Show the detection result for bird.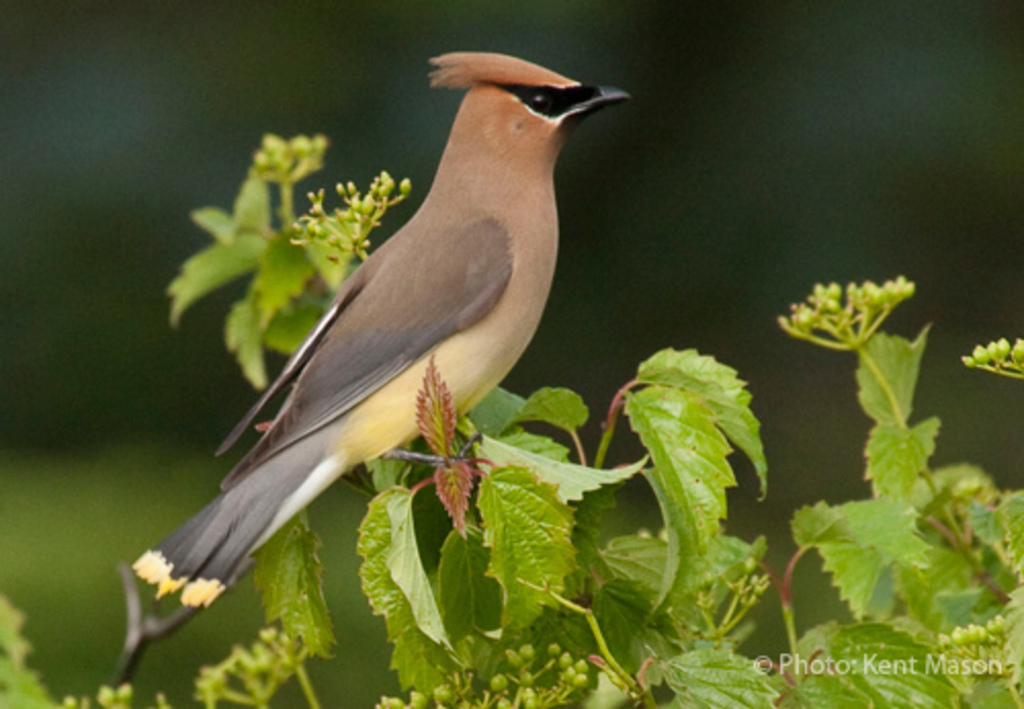
(x1=147, y1=45, x2=627, y2=598).
